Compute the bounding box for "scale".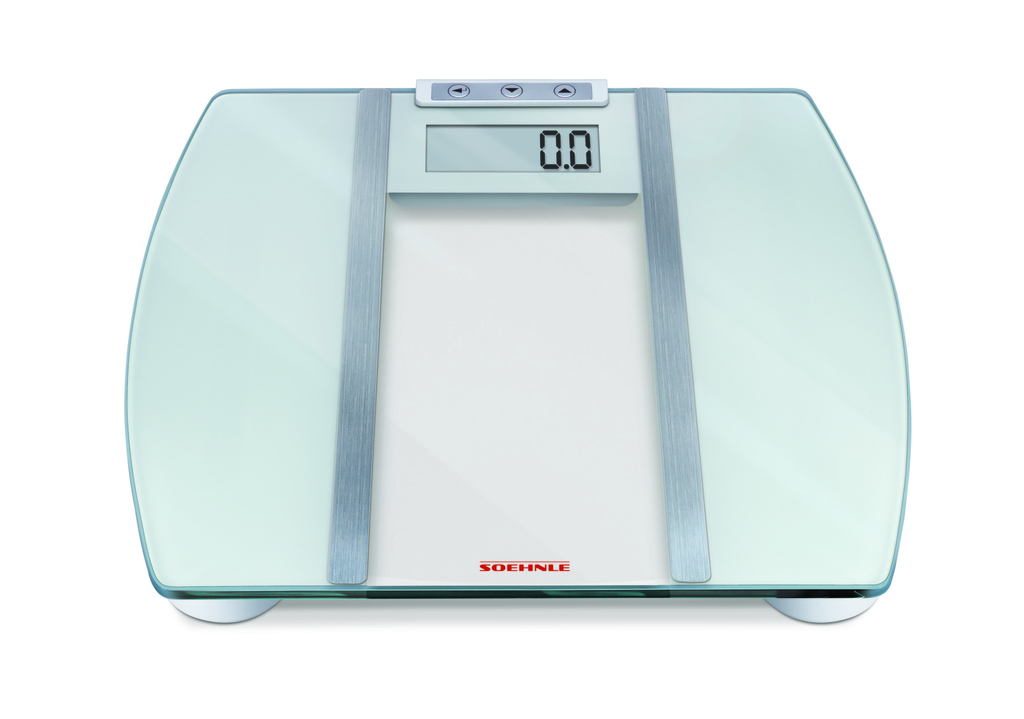
region(126, 77, 907, 621).
